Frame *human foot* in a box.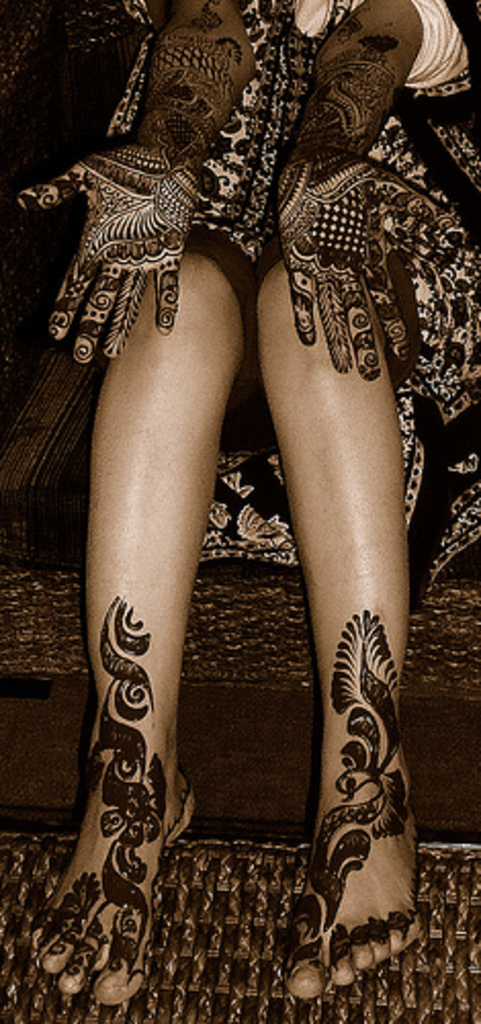
274 729 430 999.
